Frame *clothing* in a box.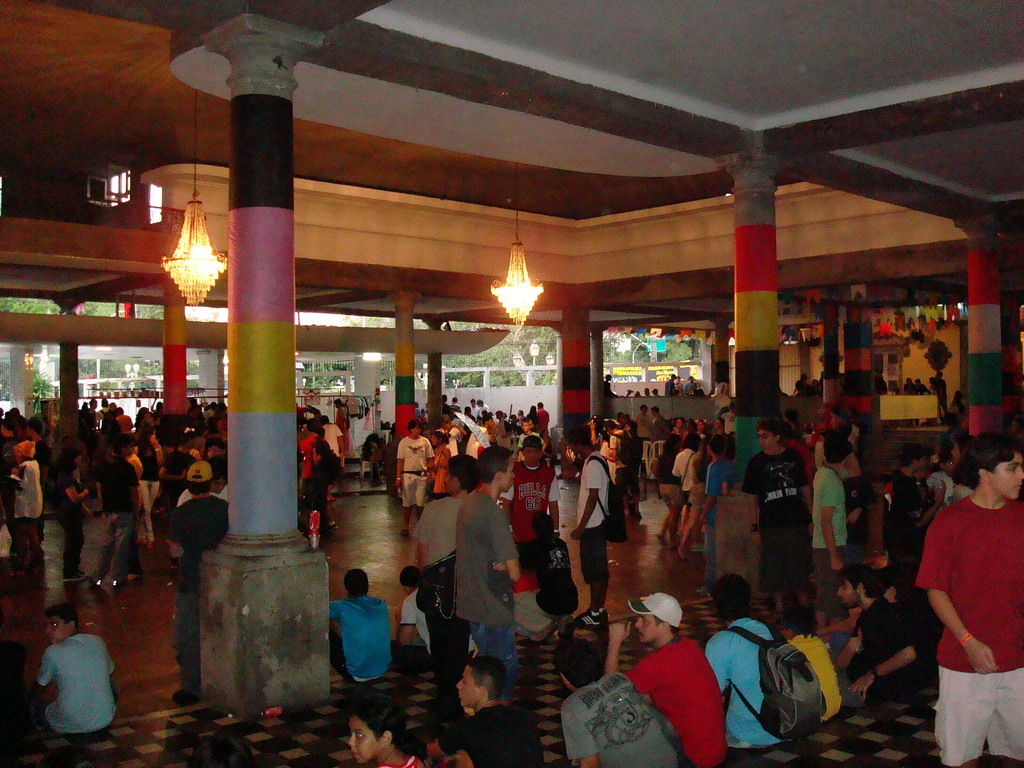
(left=54, top=472, right=84, bottom=571).
